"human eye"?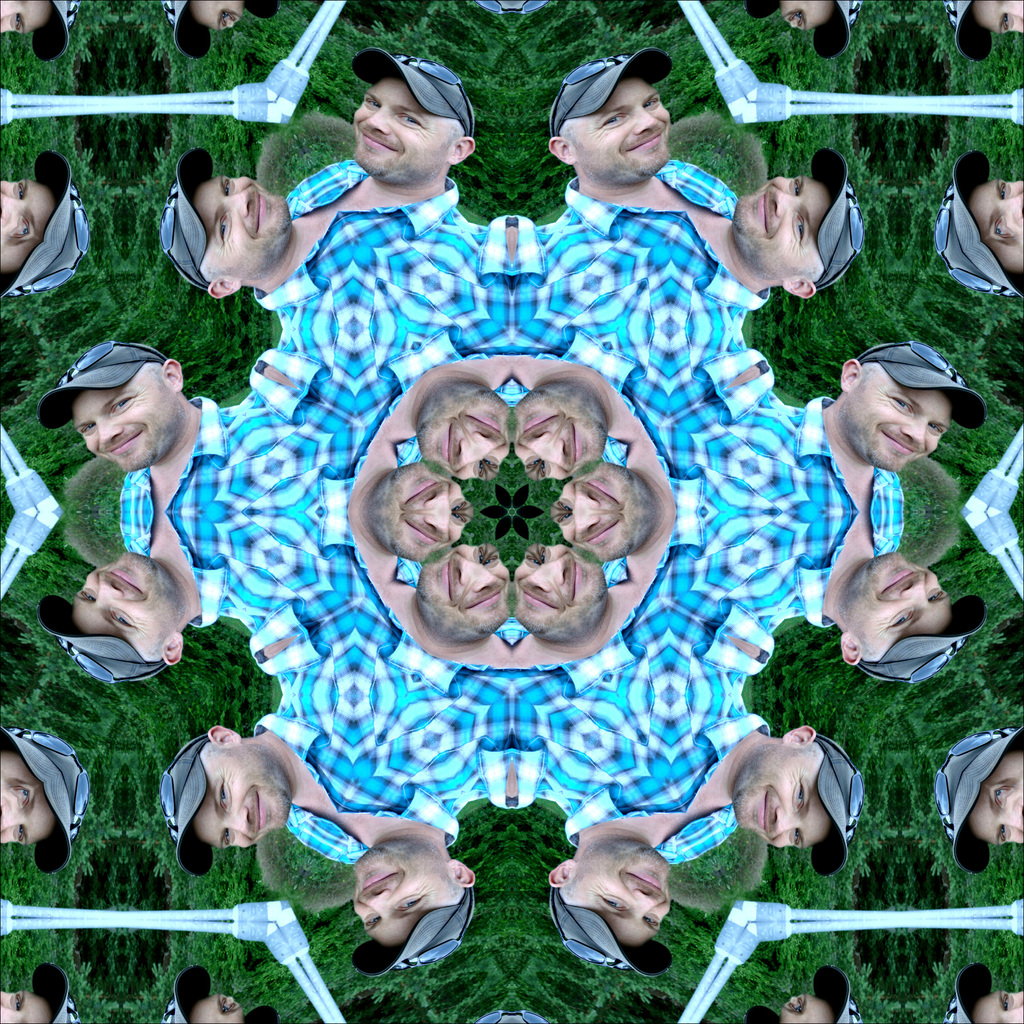
pyautogui.locateOnScreen(219, 998, 237, 1012)
